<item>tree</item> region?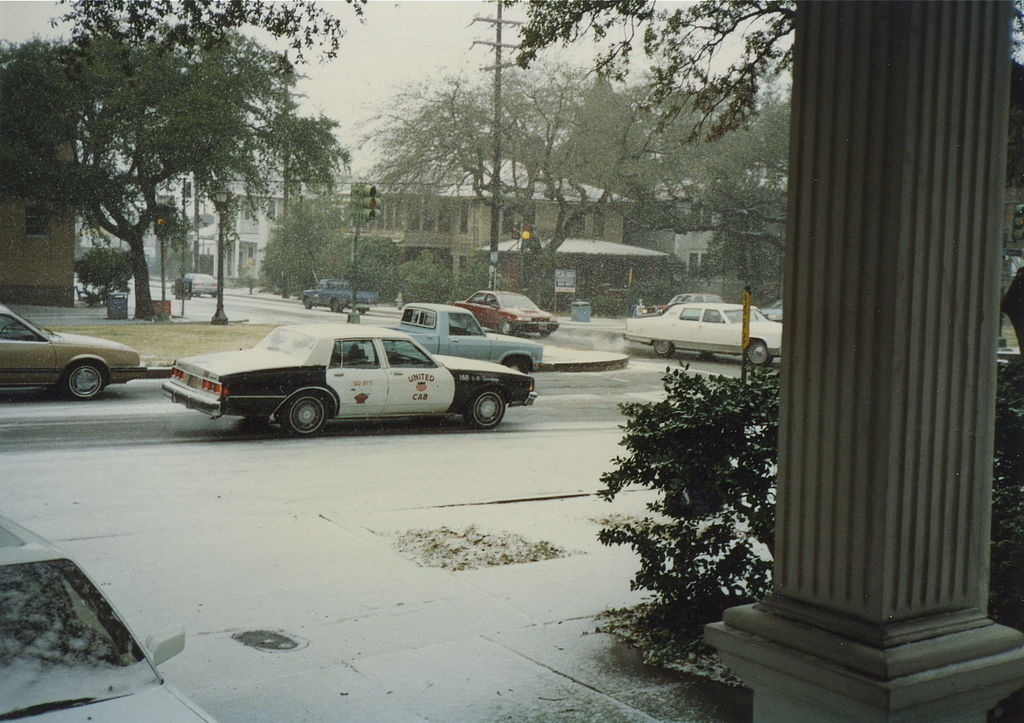
[left=35, top=0, right=1023, bottom=150]
